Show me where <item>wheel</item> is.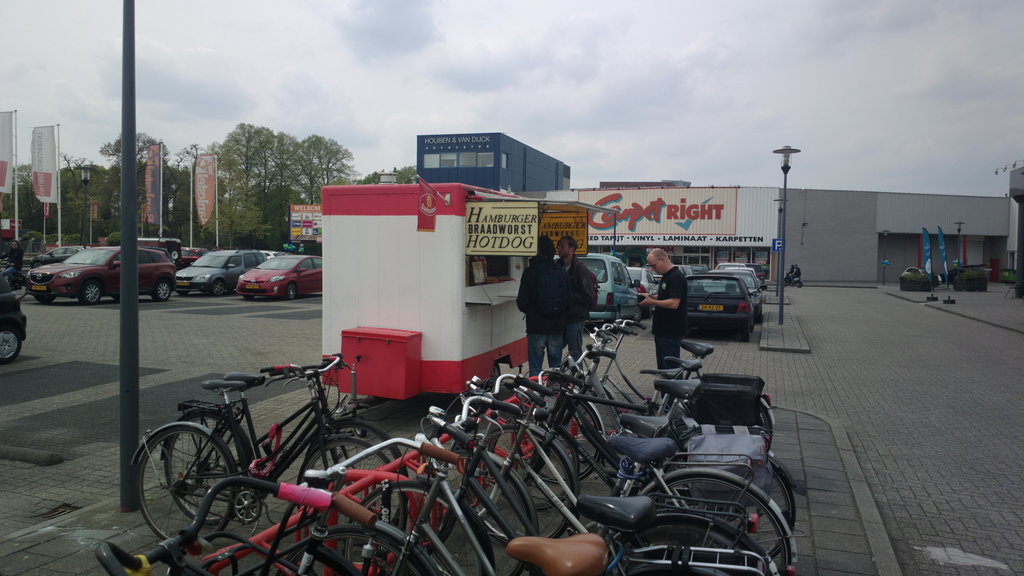
<item>wheel</item> is at region(612, 507, 769, 575).
